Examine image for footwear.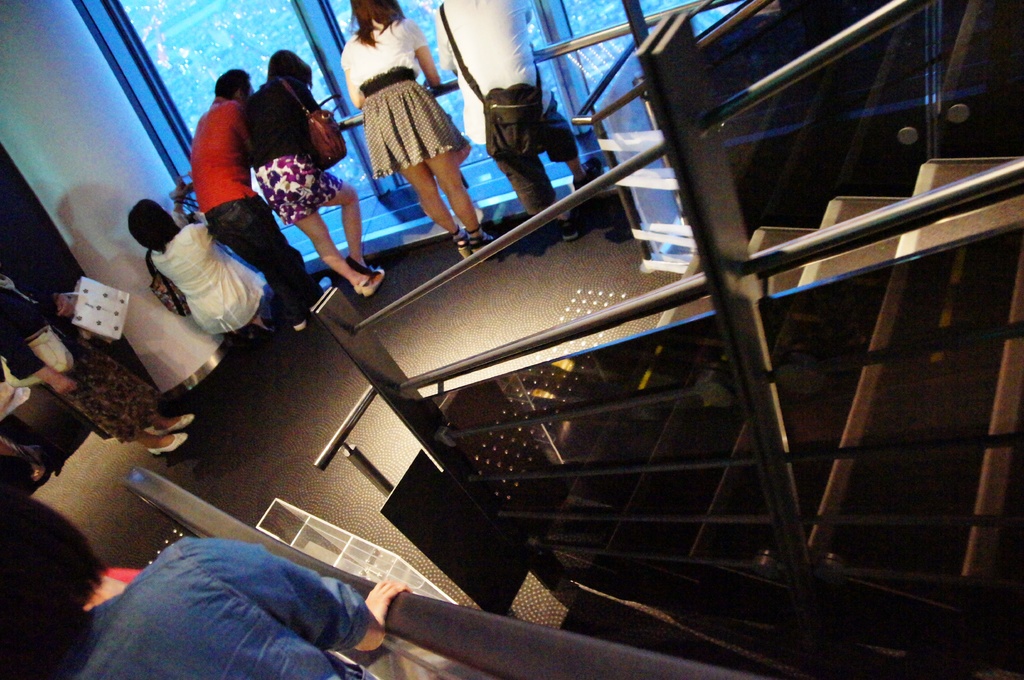
Examination result: x1=148, y1=432, x2=188, y2=457.
